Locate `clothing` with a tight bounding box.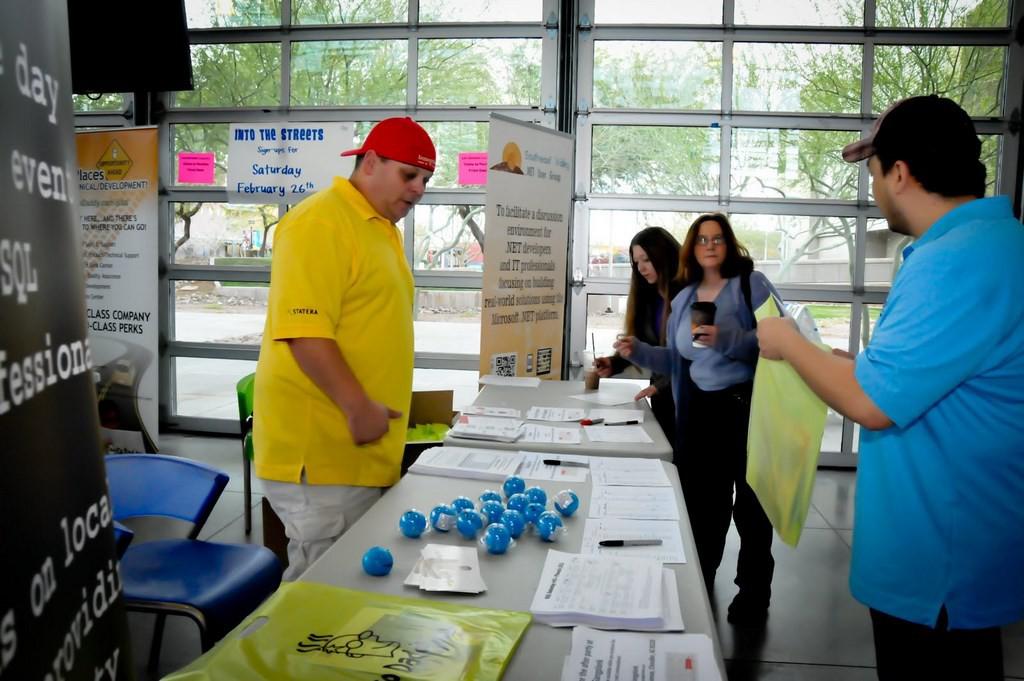
[841,196,1023,680].
